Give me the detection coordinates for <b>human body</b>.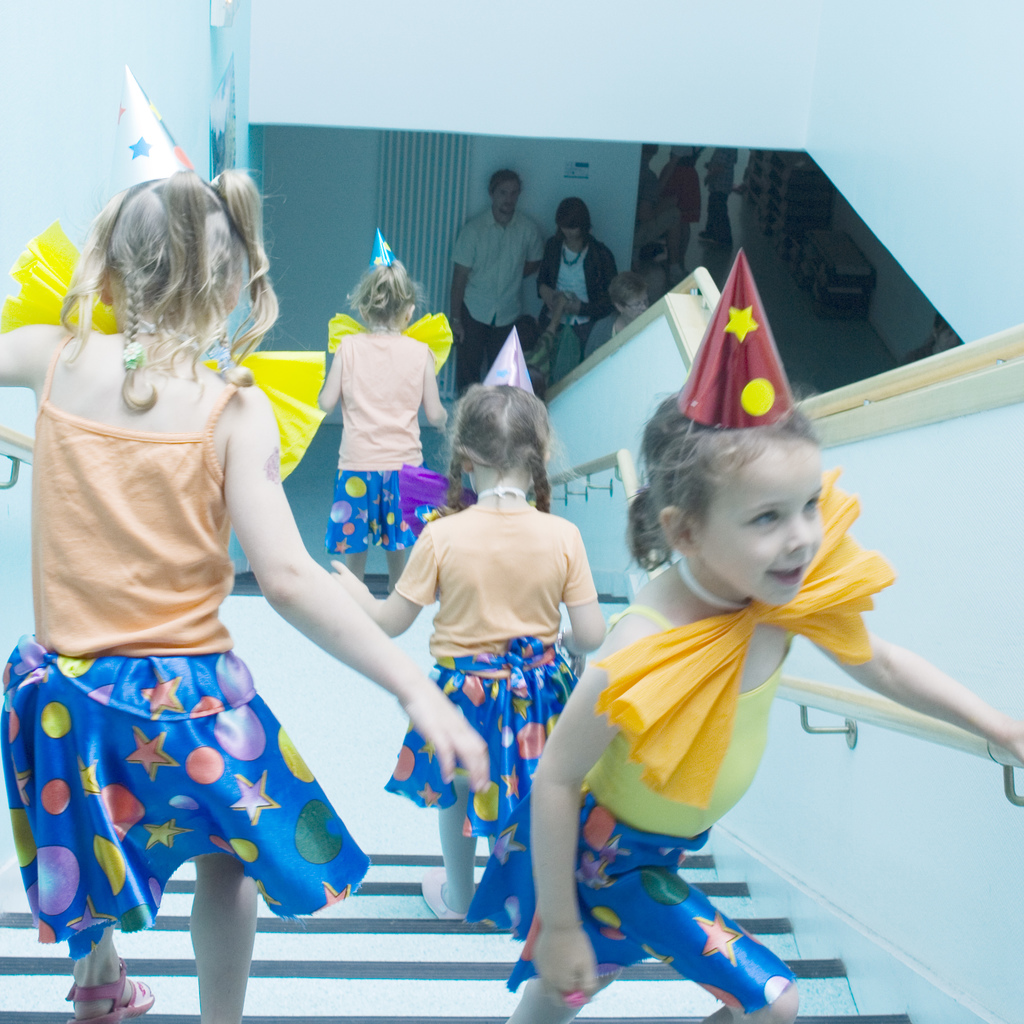
{"left": 702, "top": 148, "right": 737, "bottom": 250}.
